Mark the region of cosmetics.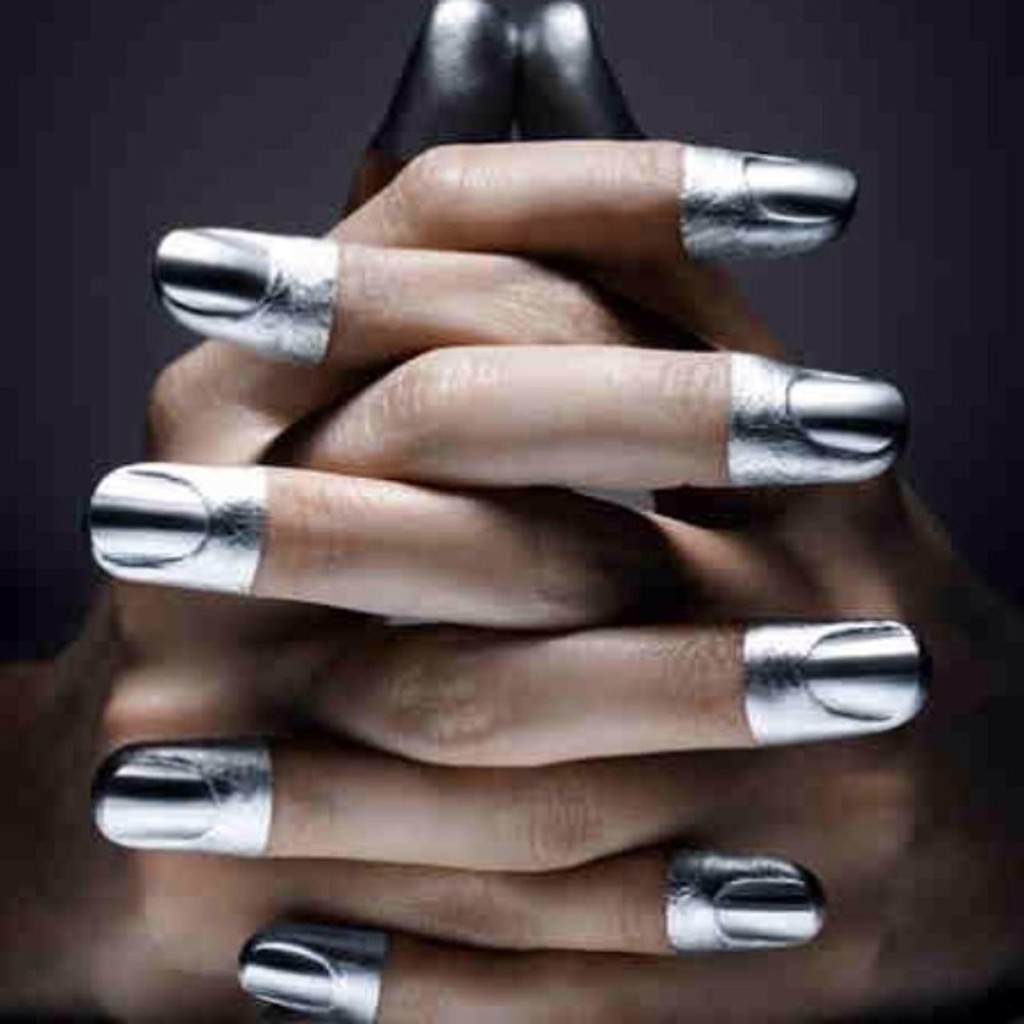
Region: left=112, top=742, right=306, bottom=862.
